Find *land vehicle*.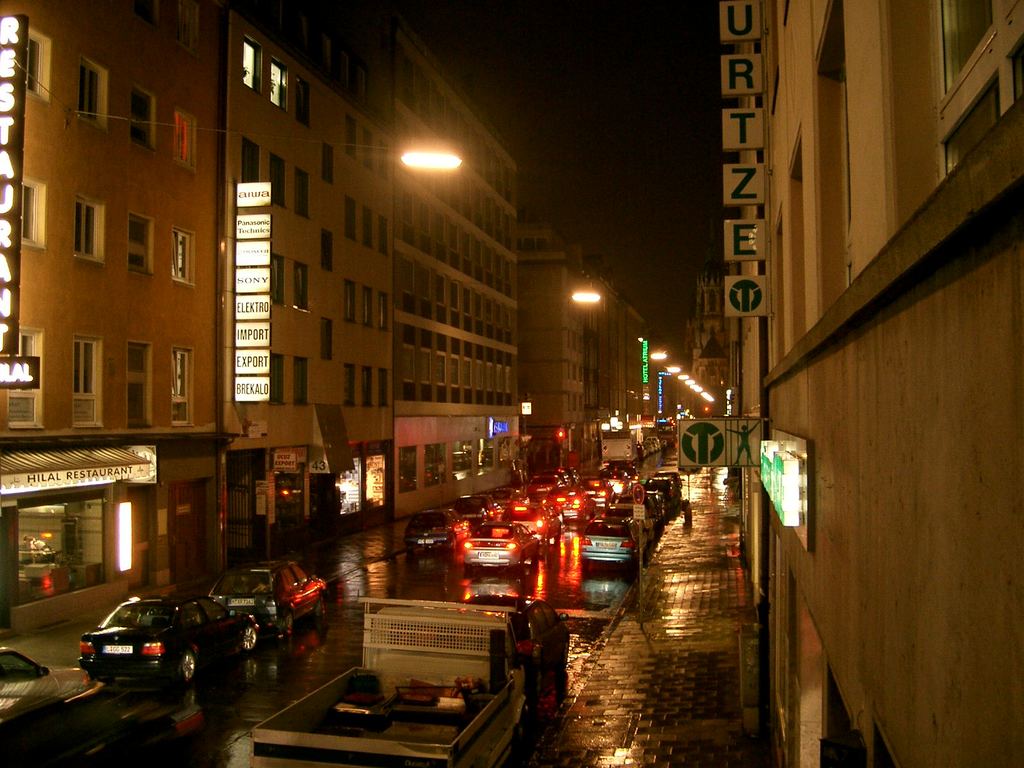
{"left": 541, "top": 484, "right": 593, "bottom": 518}.
